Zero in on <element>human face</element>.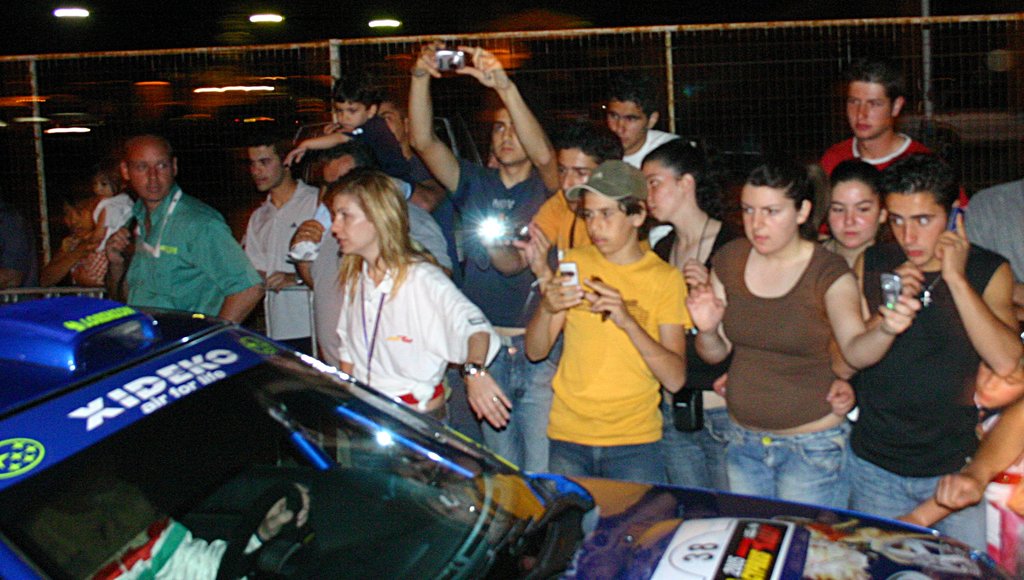
Zeroed in: locate(124, 140, 181, 200).
